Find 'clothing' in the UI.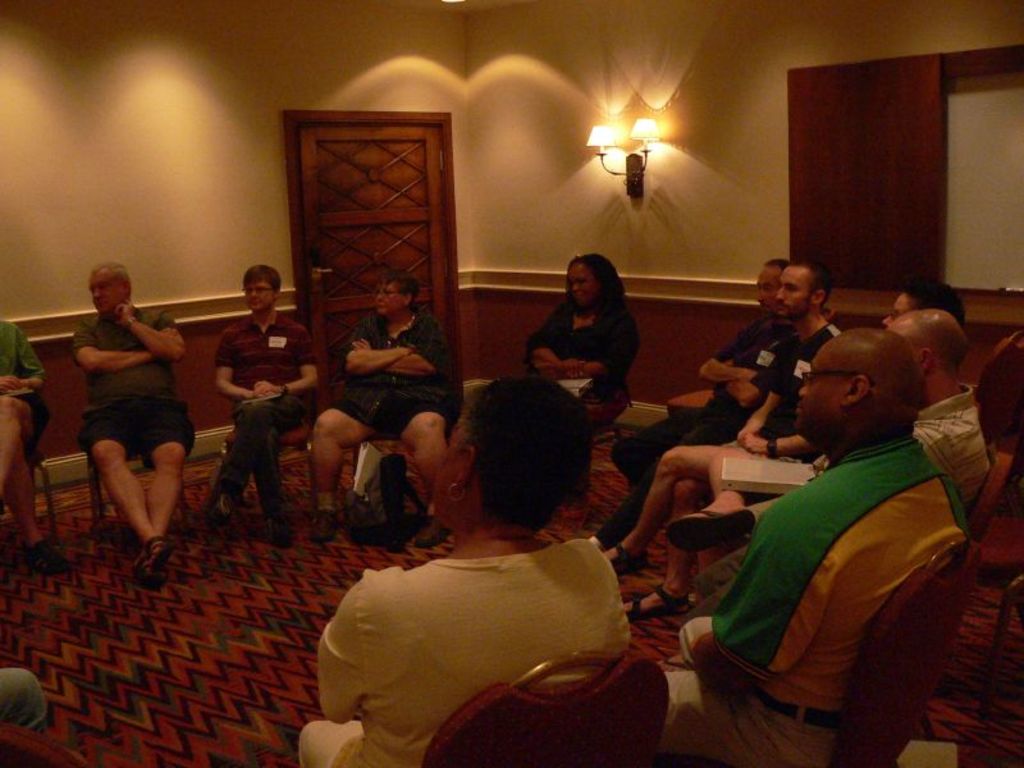
UI element at 649 439 977 767.
